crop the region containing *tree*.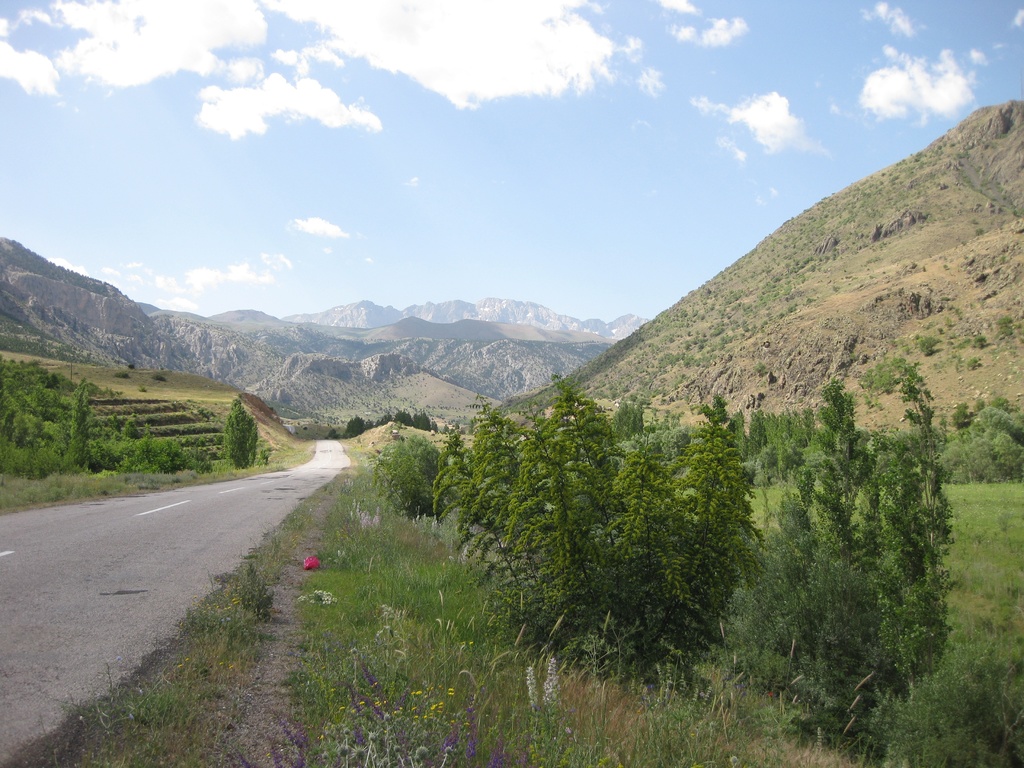
Crop region: [508,365,627,642].
